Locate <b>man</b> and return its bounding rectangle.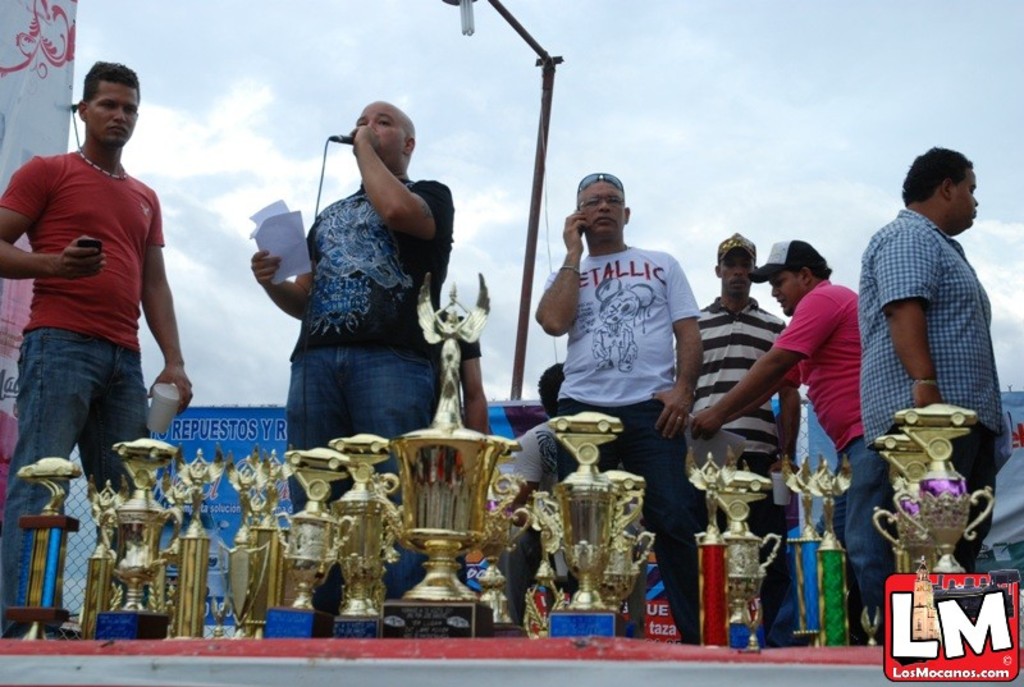
(x1=685, y1=230, x2=908, y2=652).
